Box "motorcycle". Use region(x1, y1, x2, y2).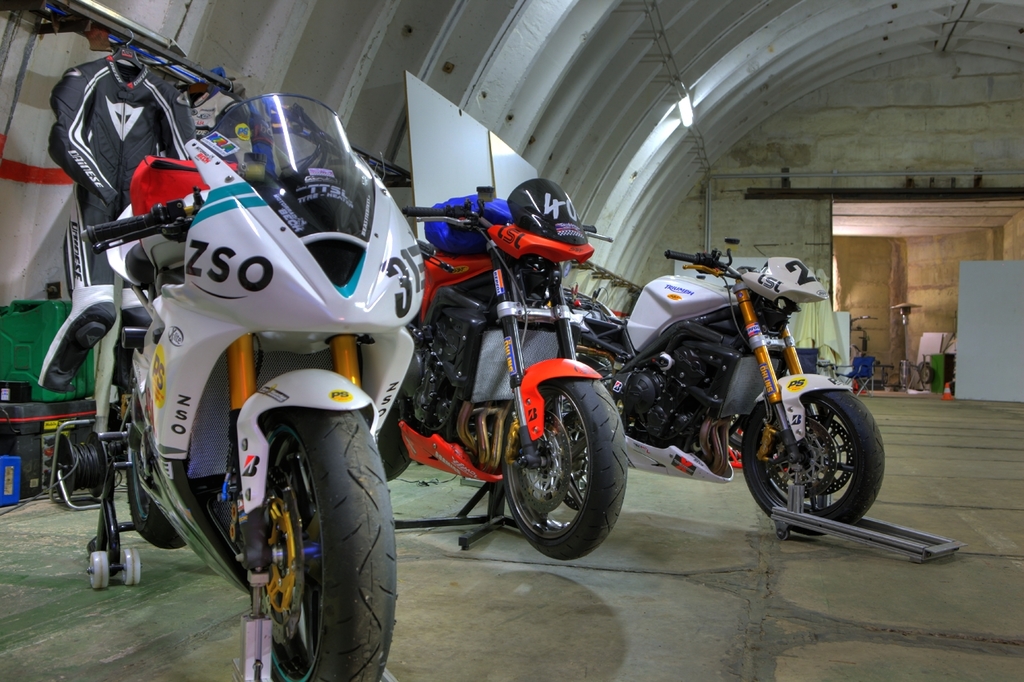
region(38, 101, 500, 657).
